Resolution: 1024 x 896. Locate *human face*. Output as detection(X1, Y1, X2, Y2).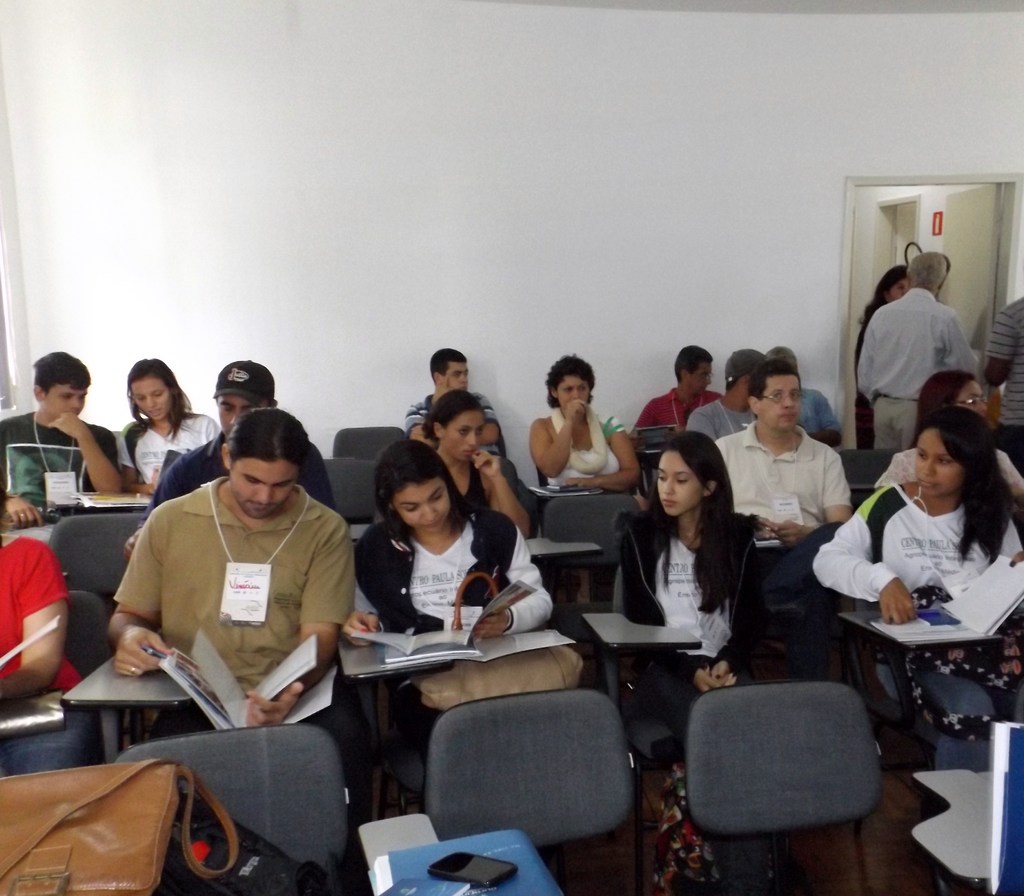
detection(215, 398, 255, 435).
